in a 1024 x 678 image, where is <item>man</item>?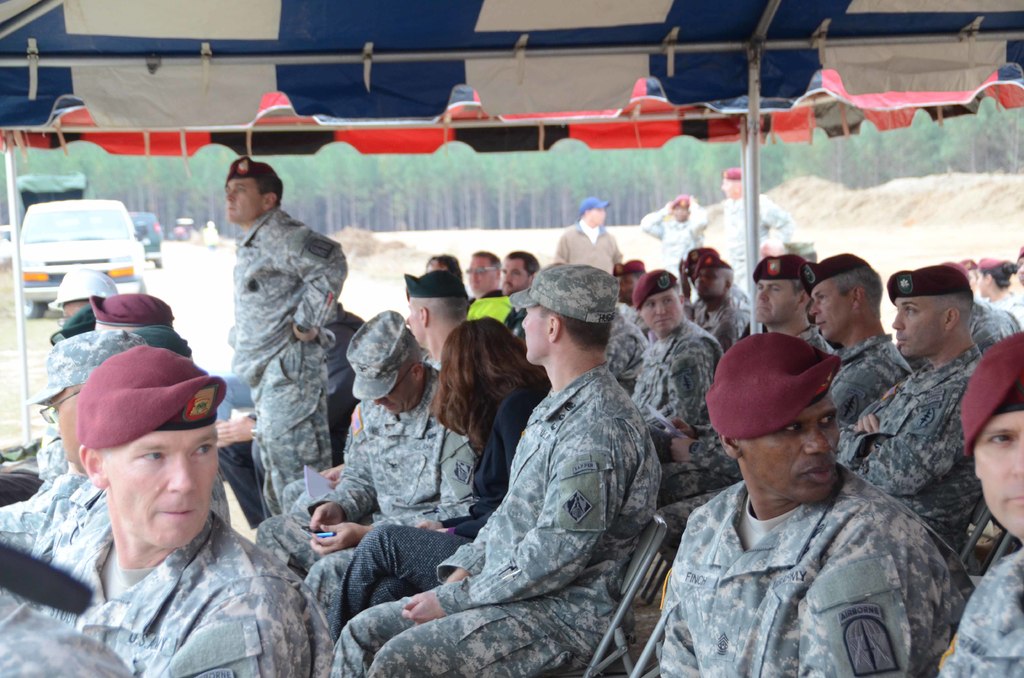
bbox=[0, 305, 104, 485].
